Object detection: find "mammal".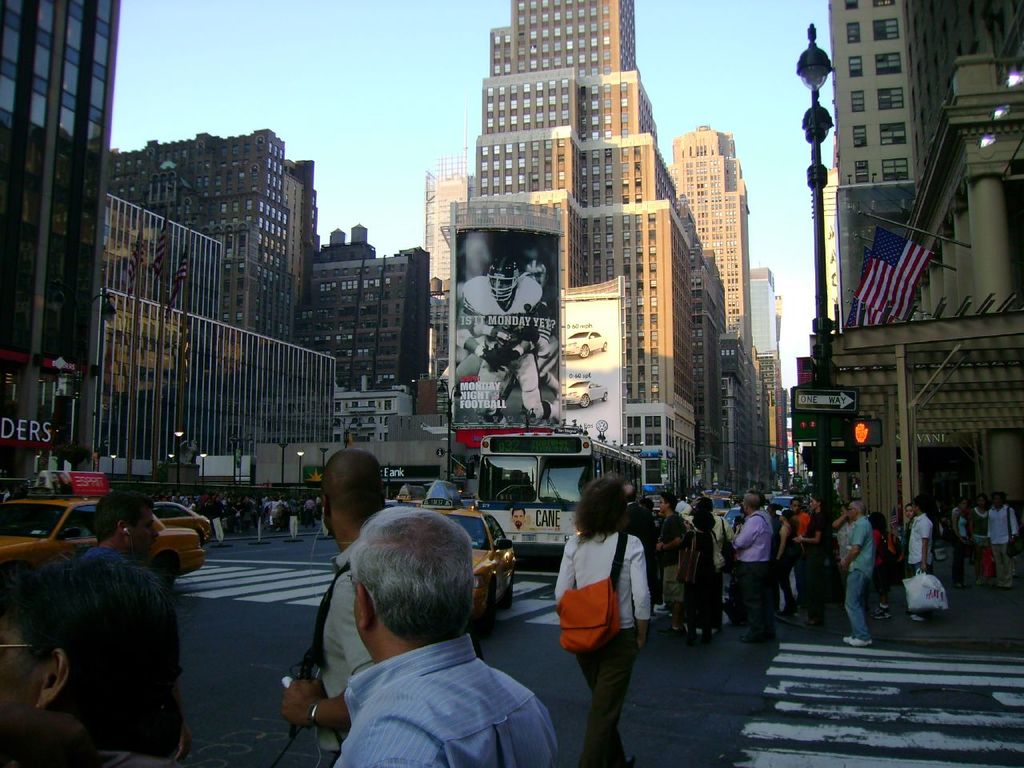
[left=546, top=478, right=657, bottom=767].
